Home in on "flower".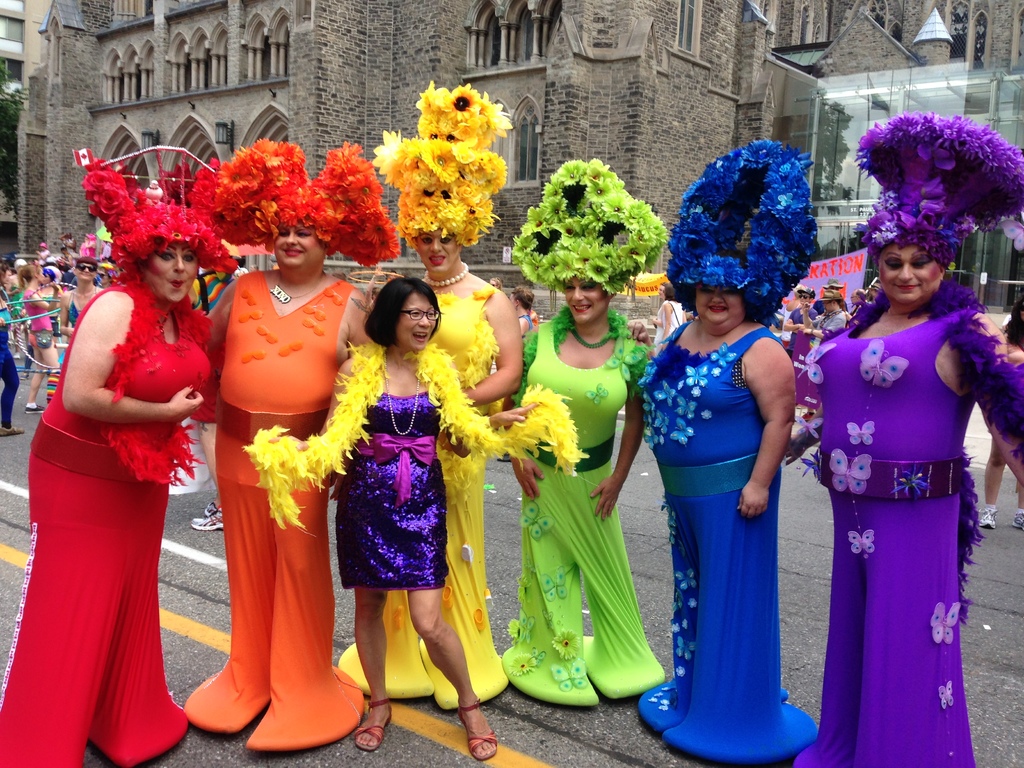
Homed in at x1=852 y1=108 x2=1023 y2=267.
